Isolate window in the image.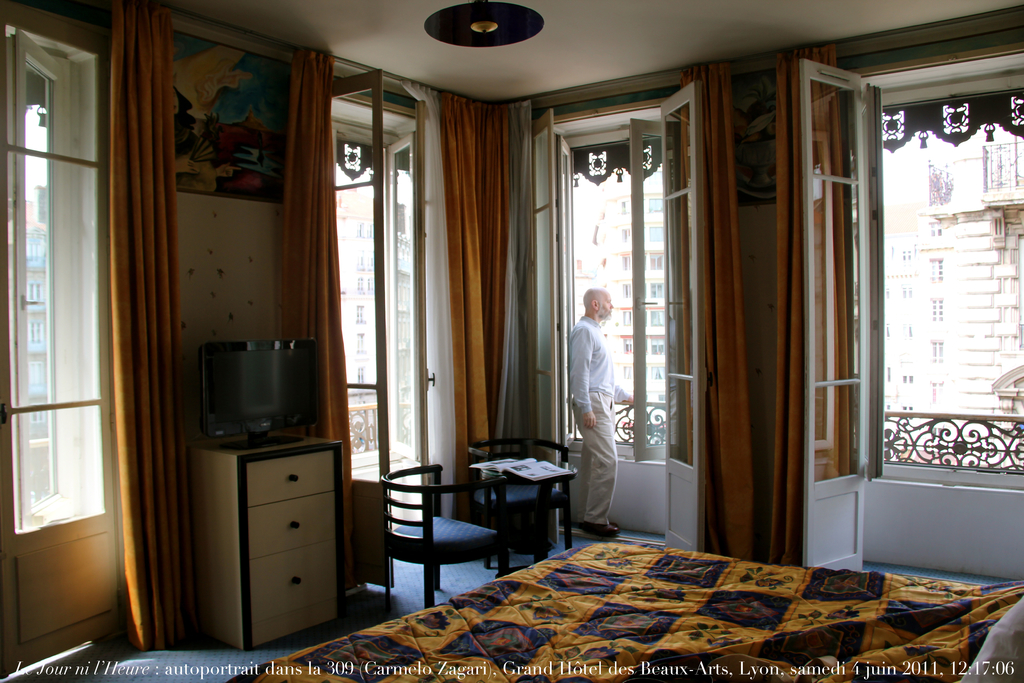
Isolated region: <box>652,255,662,272</box>.
